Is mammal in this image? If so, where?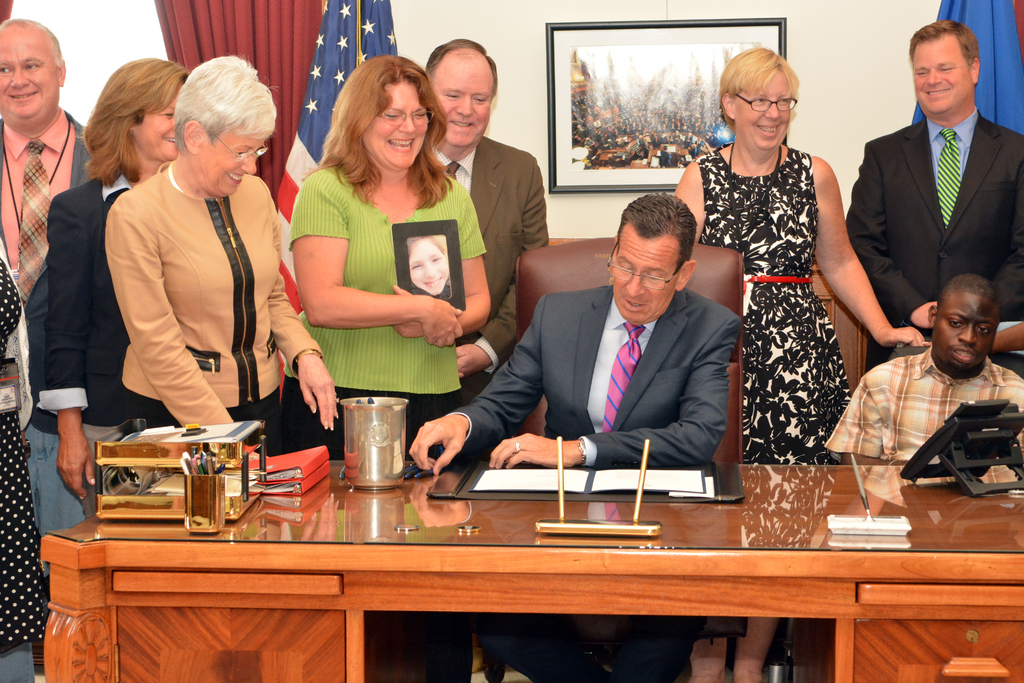
Yes, at BBox(31, 55, 194, 522).
